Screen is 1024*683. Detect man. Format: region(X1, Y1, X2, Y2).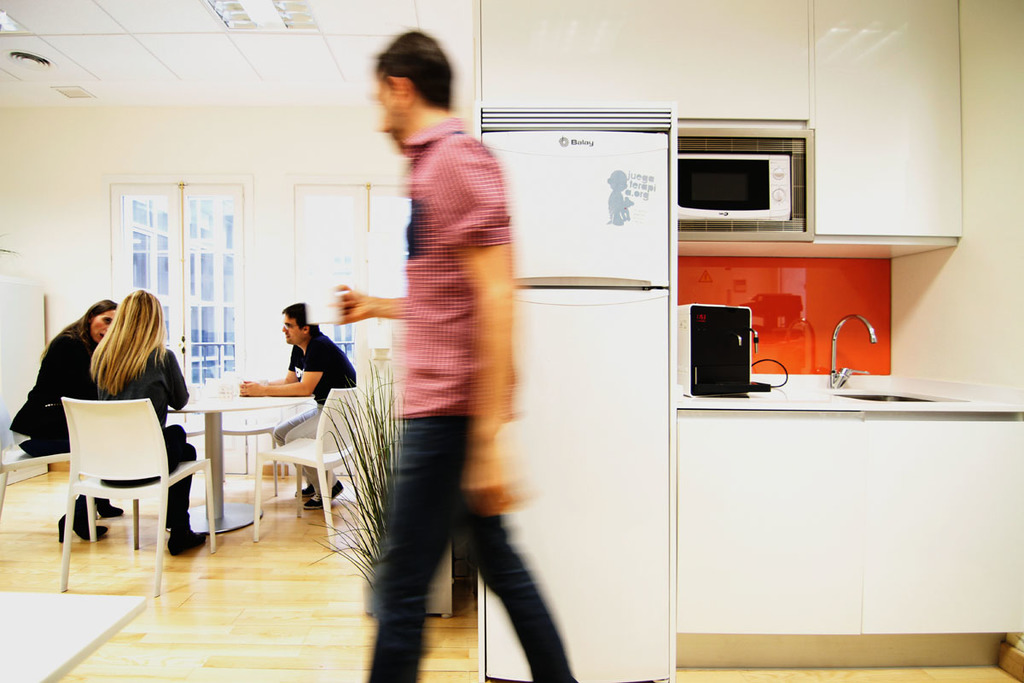
region(228, 303, 362, 510).
